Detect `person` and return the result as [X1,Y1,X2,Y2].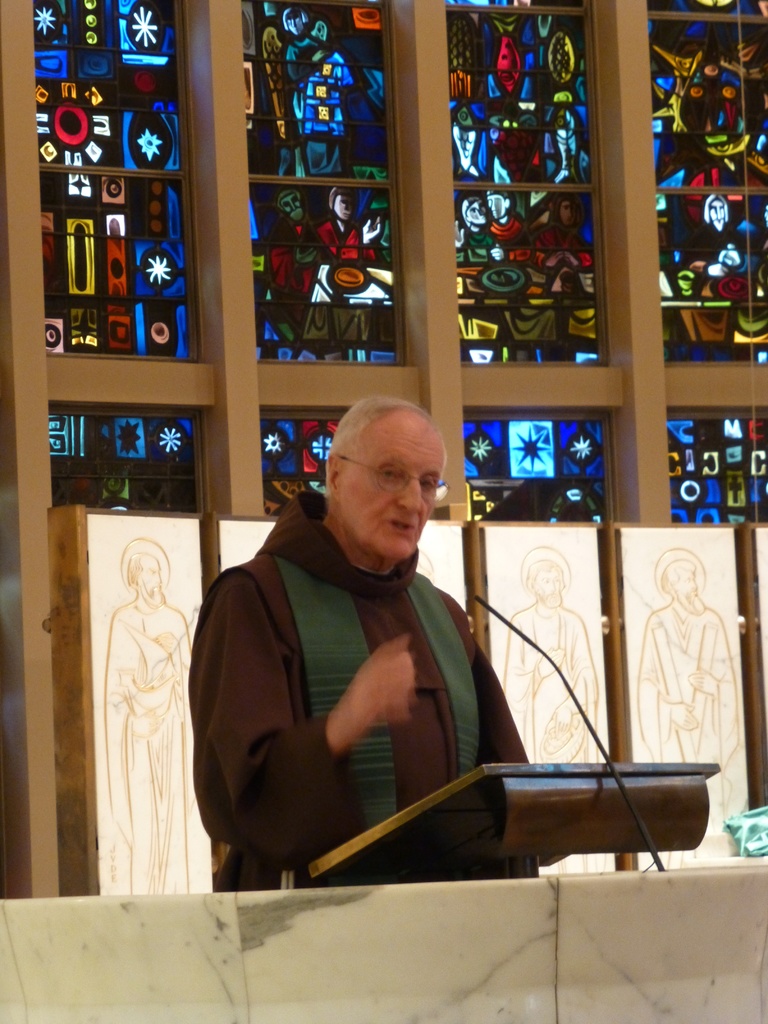
[188,392,559,881].
